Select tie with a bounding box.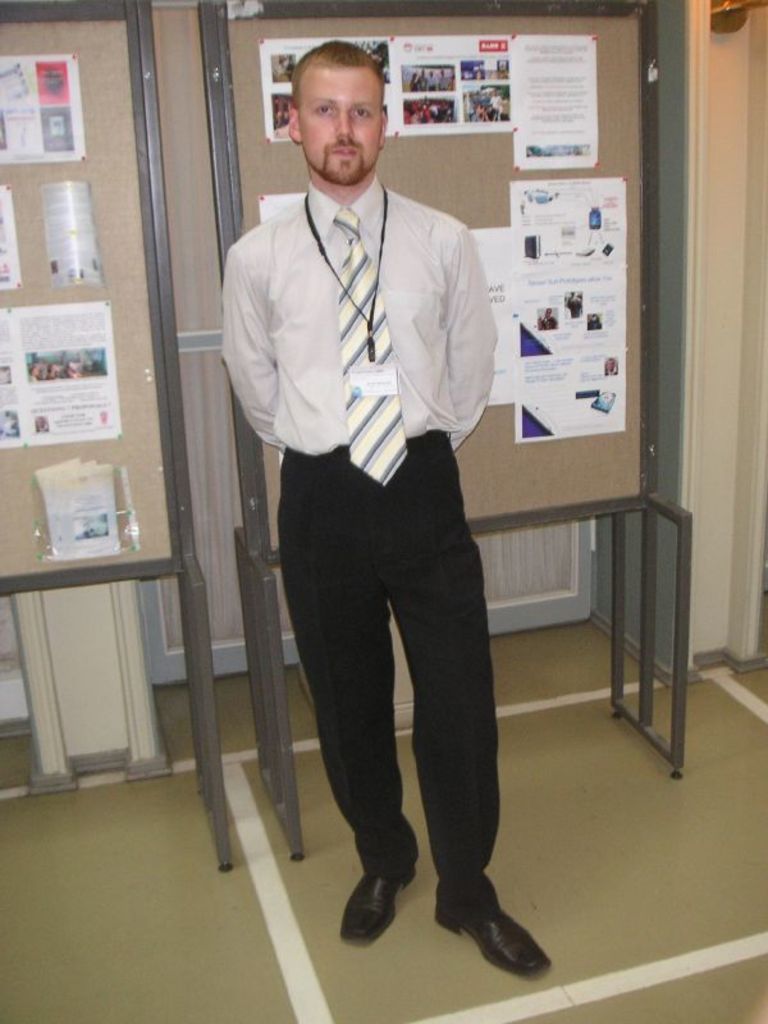
left=329, top=211, right=403, bottom=489.
